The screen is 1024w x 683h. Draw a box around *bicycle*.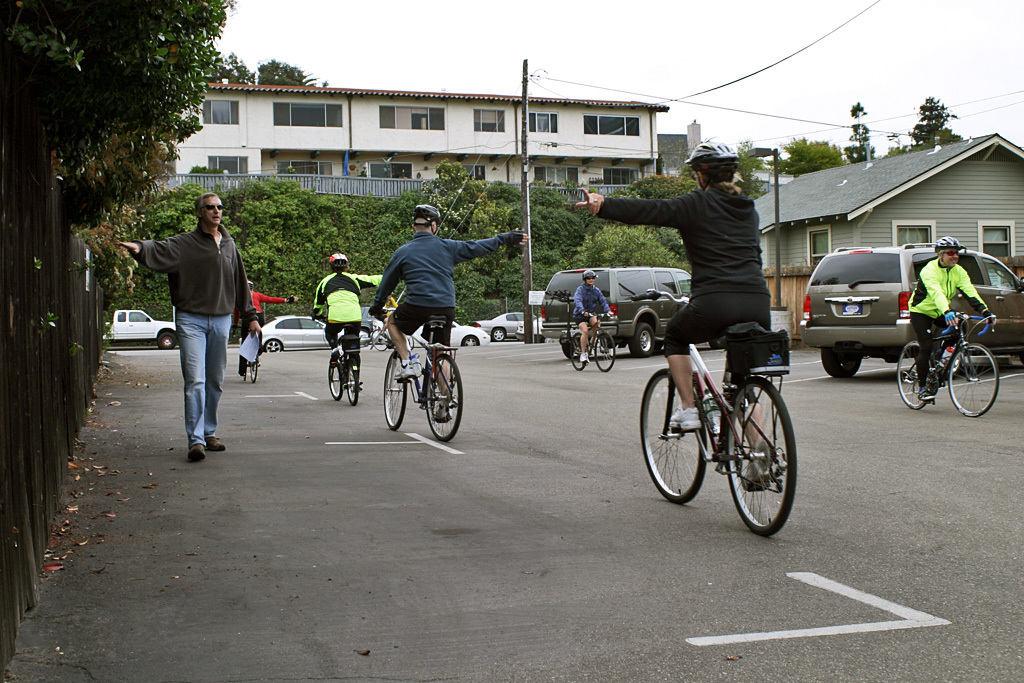
570,313,618,375.
